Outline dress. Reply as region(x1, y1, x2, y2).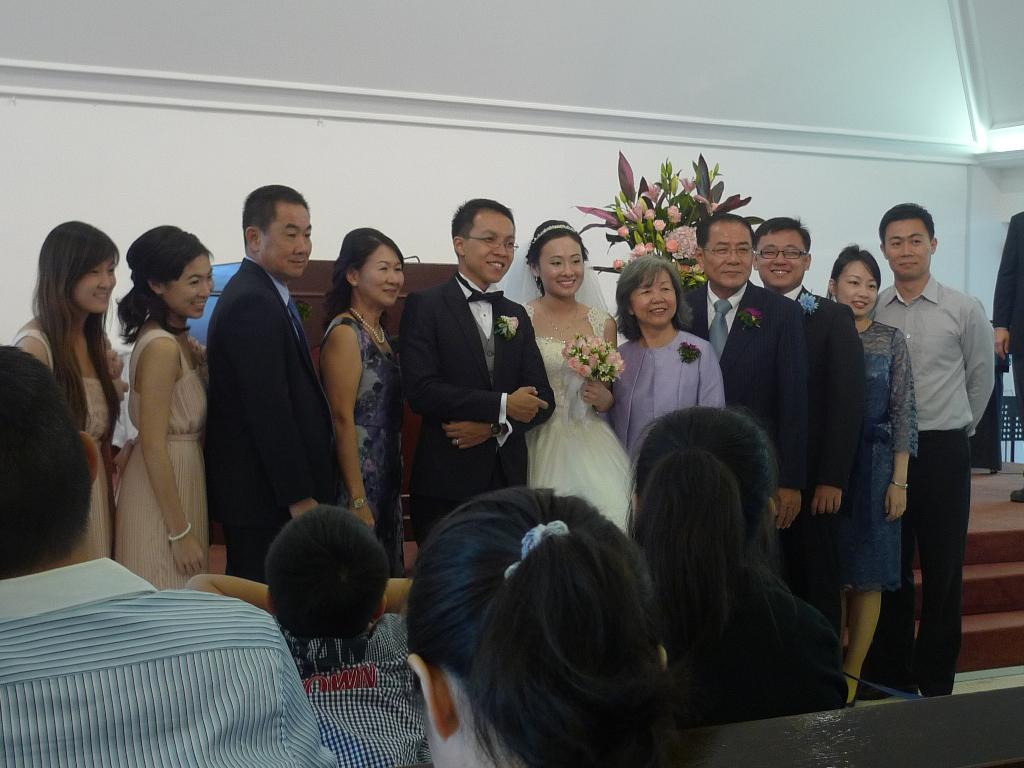
region(318, 316, 406, 579).
